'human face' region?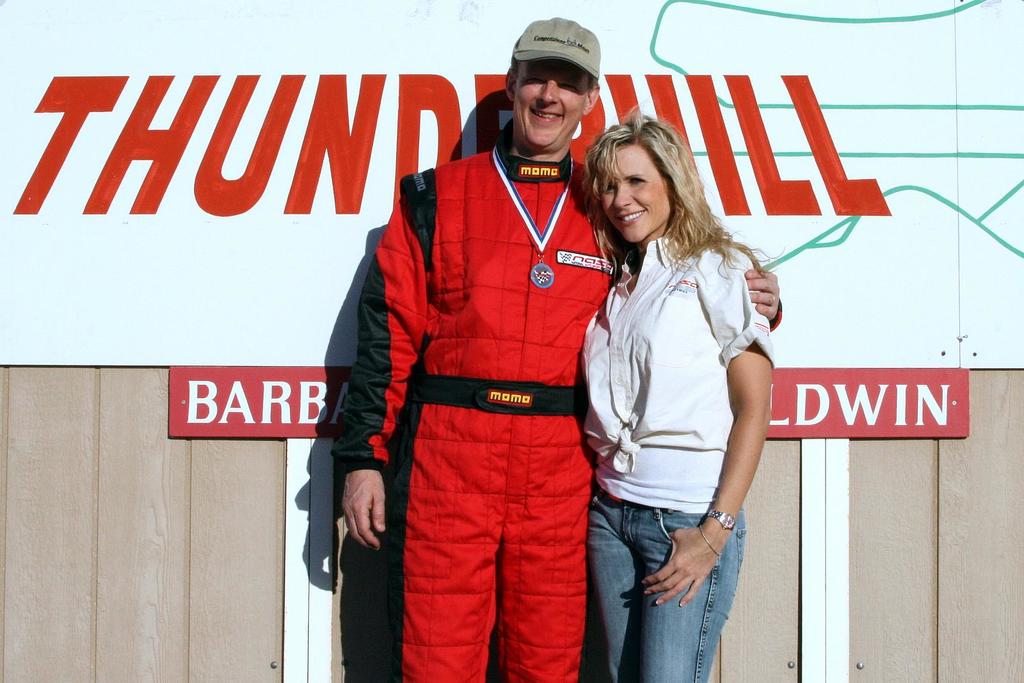
(599,141,666,241)
